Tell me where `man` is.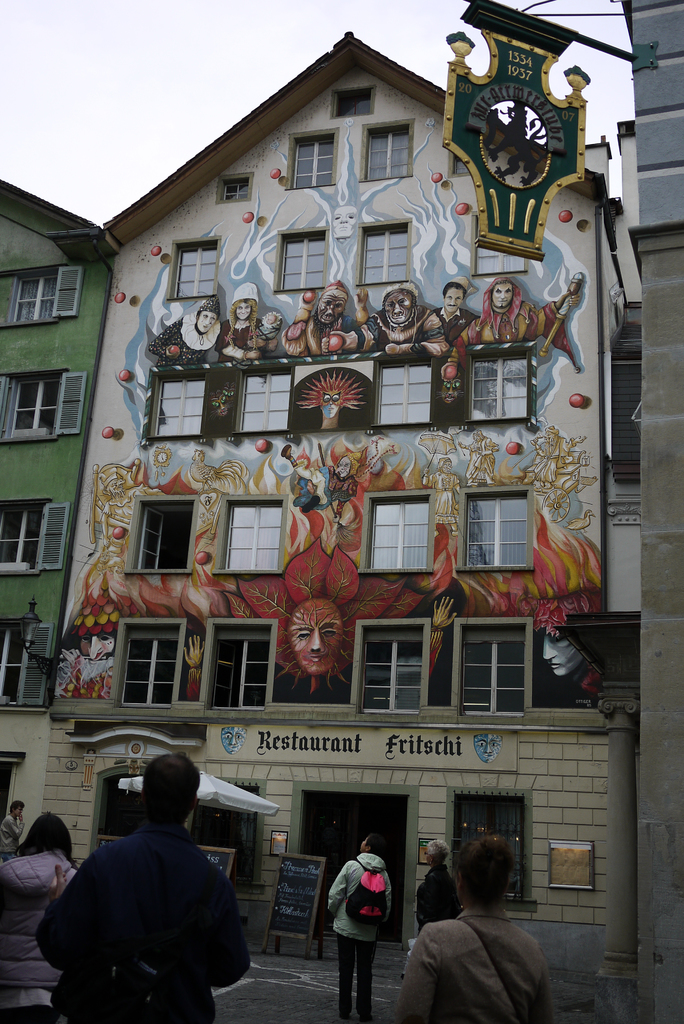
`man` is at <box>453,429,504,488</box>.
